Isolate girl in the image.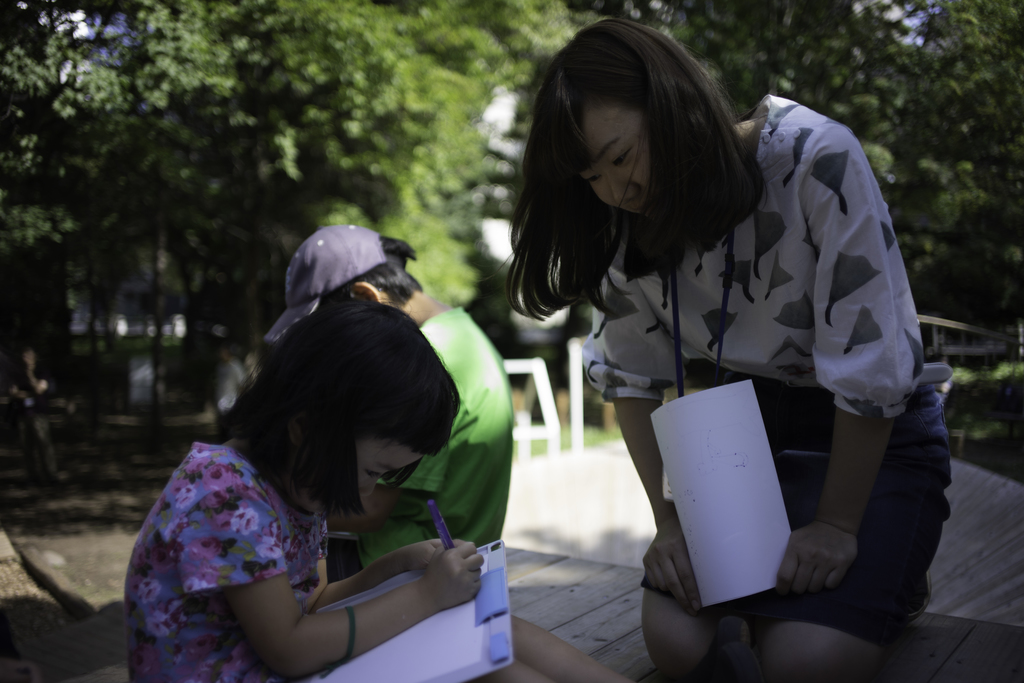
Isolated region: BBox(505, 13, 956, 682).
